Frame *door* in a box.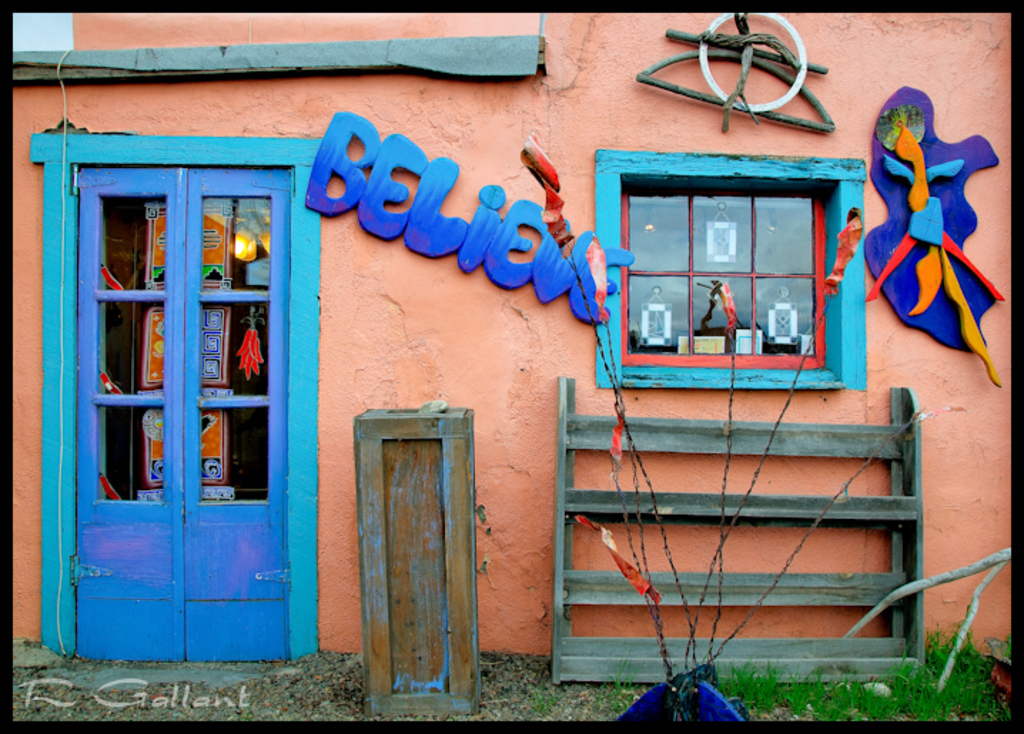
(left=57, top=131, right=287, bottom=651).
